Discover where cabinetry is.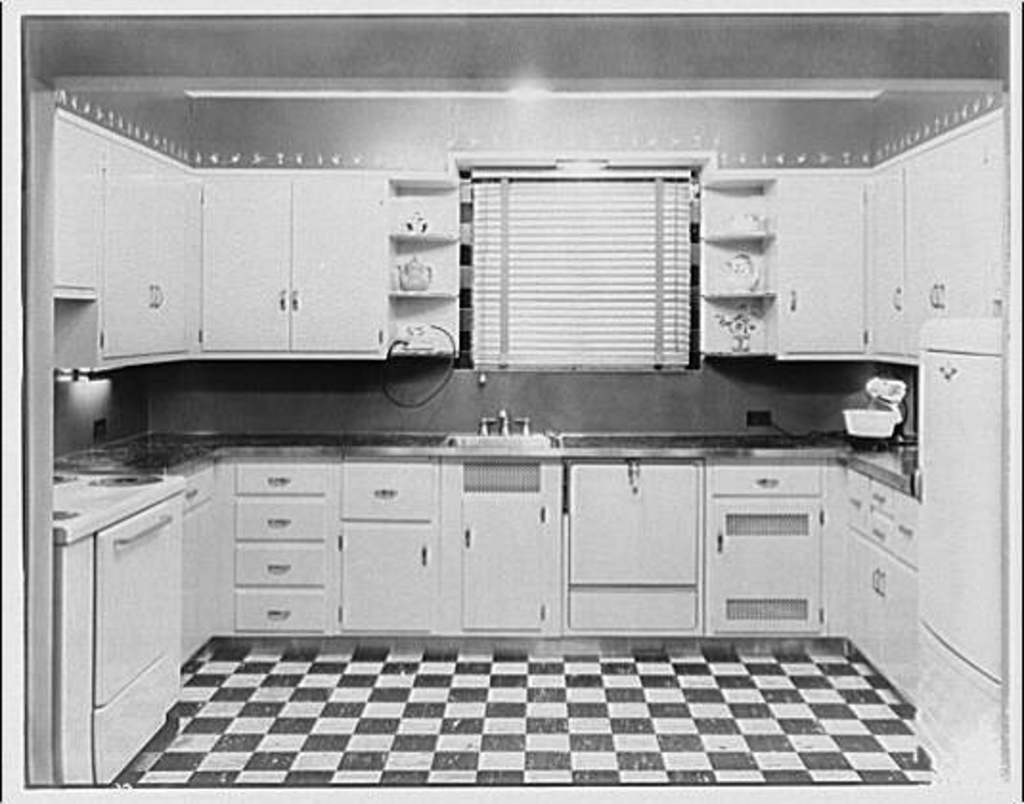
Discovered at {"left": 48, "top": 471, "right": 182, "bottom": 777}.
